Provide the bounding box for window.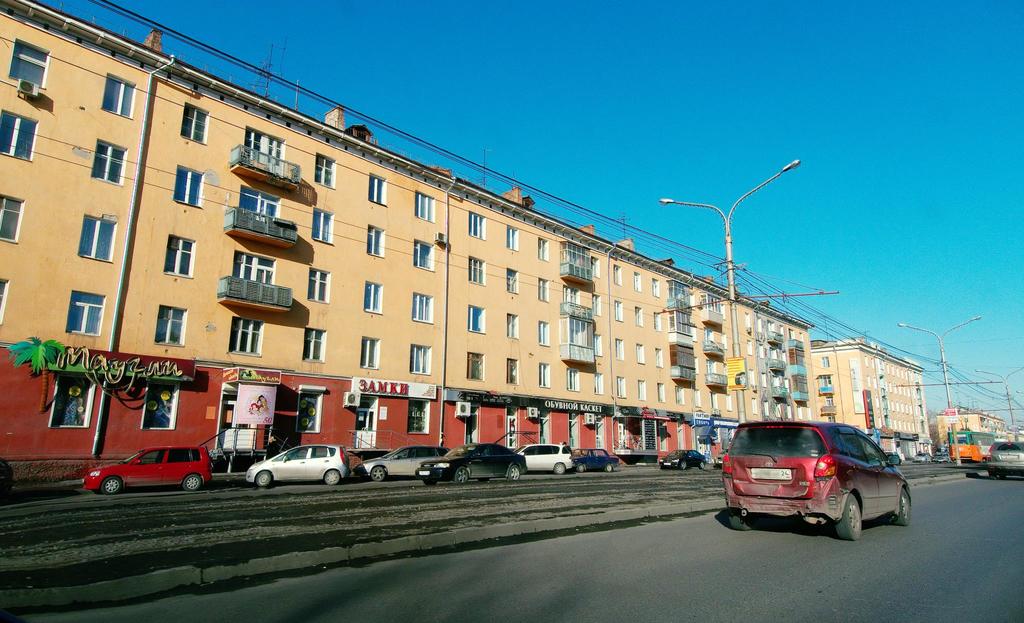
(left=614, top=341, right=622, bottom=364).
